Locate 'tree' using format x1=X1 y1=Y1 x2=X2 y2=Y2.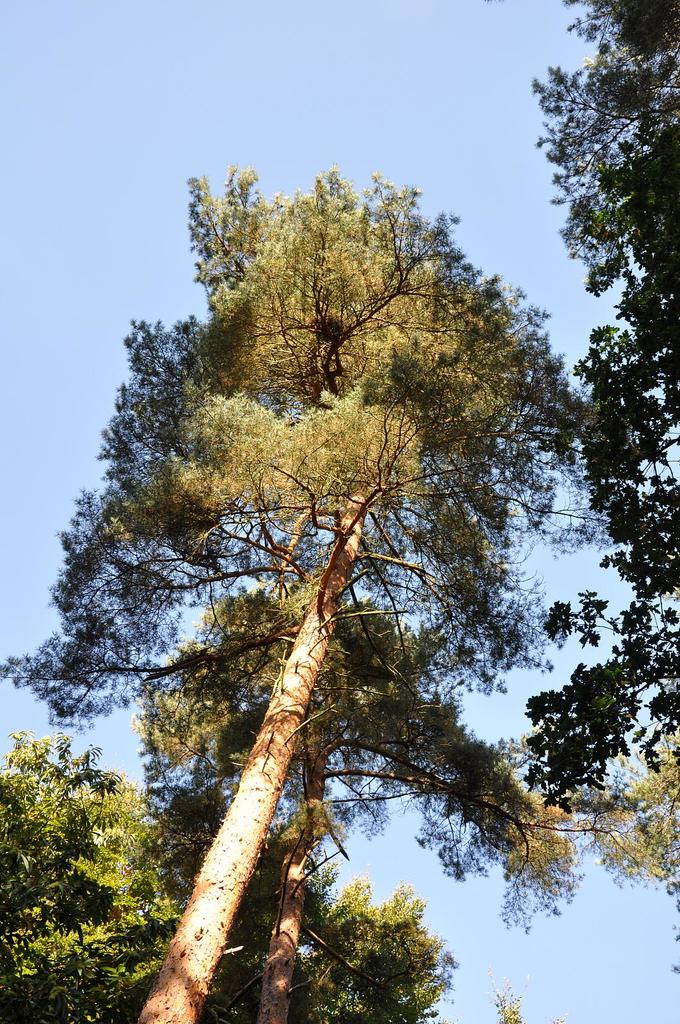
x1=528 y1=0 x2=679 y2=848.
